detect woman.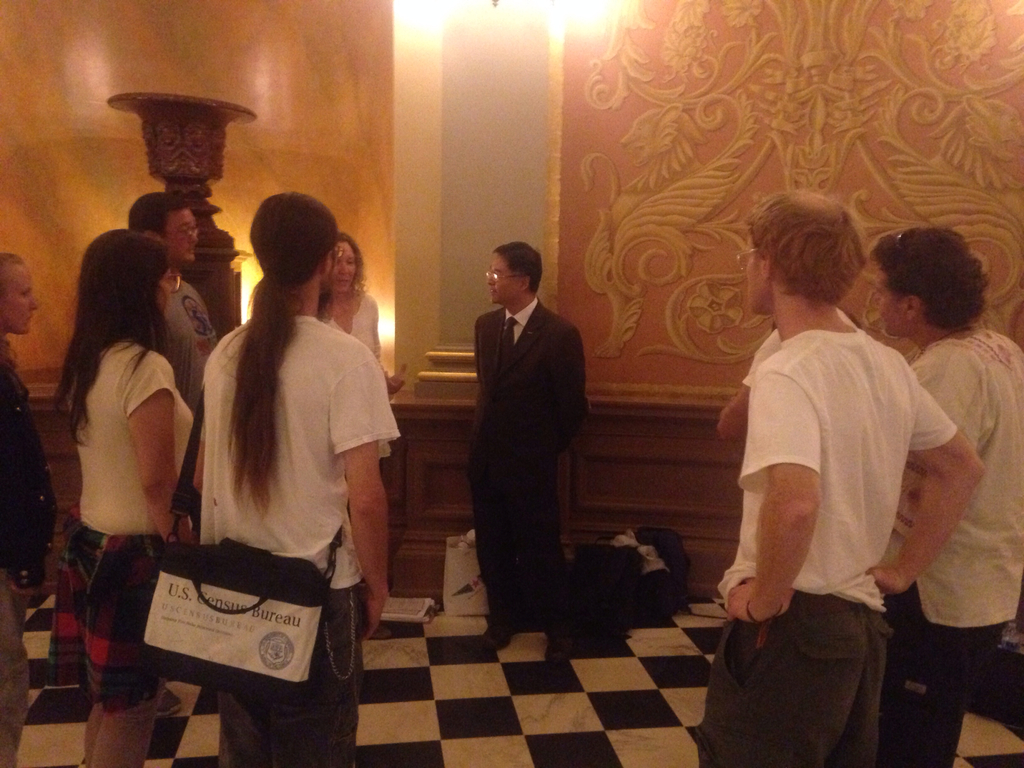
Detected at 319,237,408,404.
